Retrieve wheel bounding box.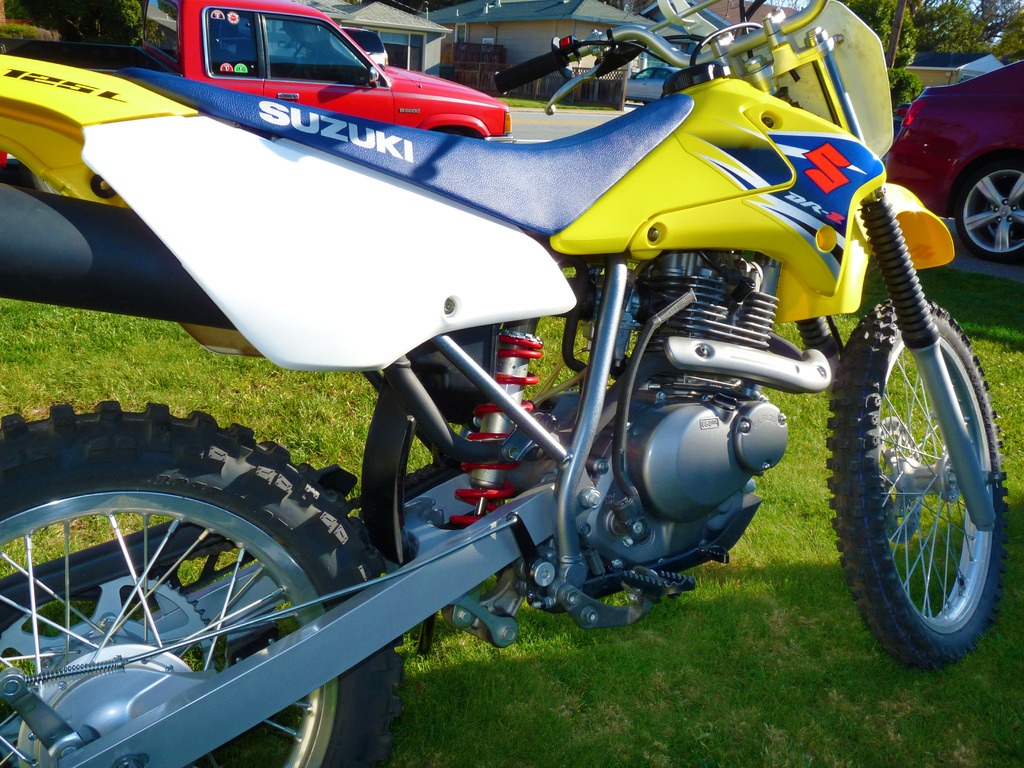
Bounding box: <region>959, 154, 1023, 267</region>.
